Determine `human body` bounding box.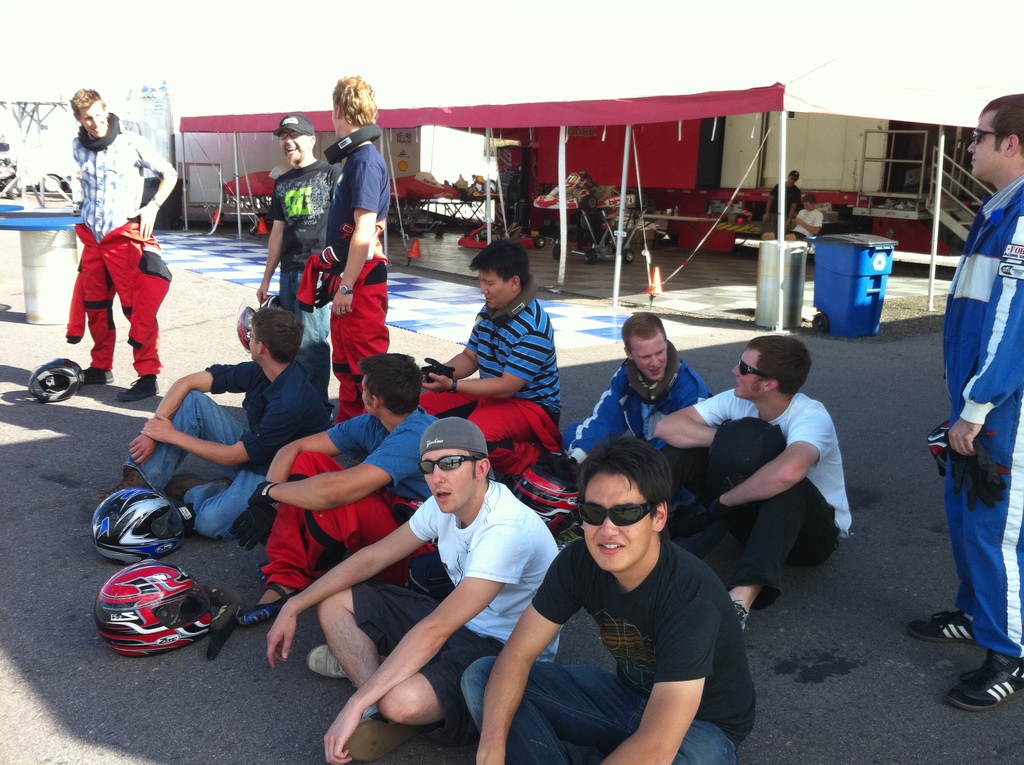
Determined: x1=120 y1=366 x2=335 y2=546.
